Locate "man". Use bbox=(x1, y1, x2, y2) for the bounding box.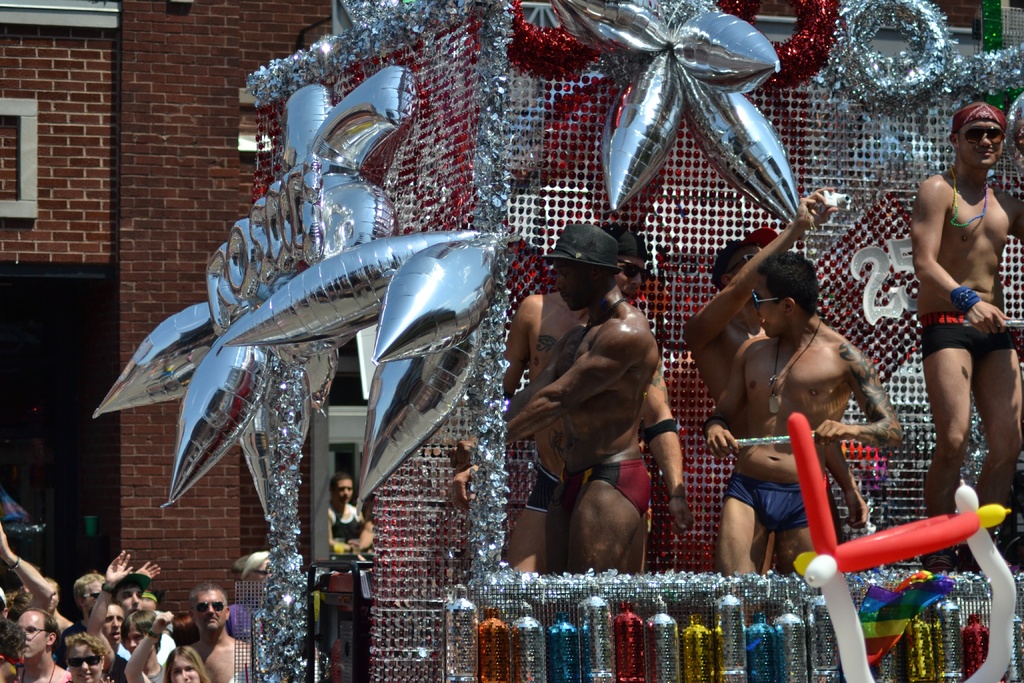
bbox=(40, 572, 75, 631).
